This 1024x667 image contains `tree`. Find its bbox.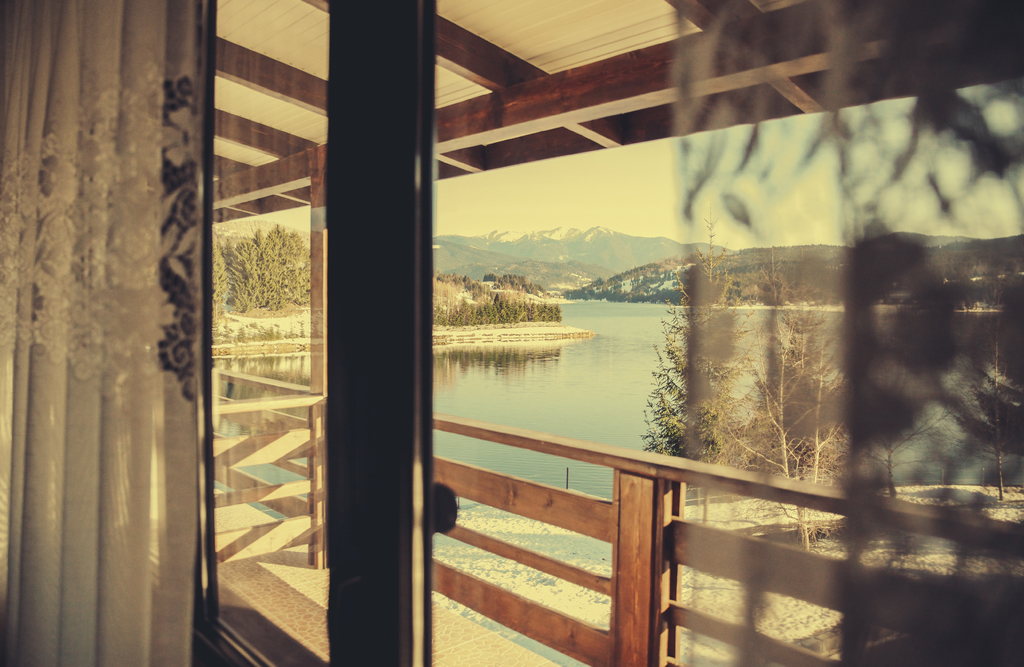
<region>214, 240, 228, 319</region>.
